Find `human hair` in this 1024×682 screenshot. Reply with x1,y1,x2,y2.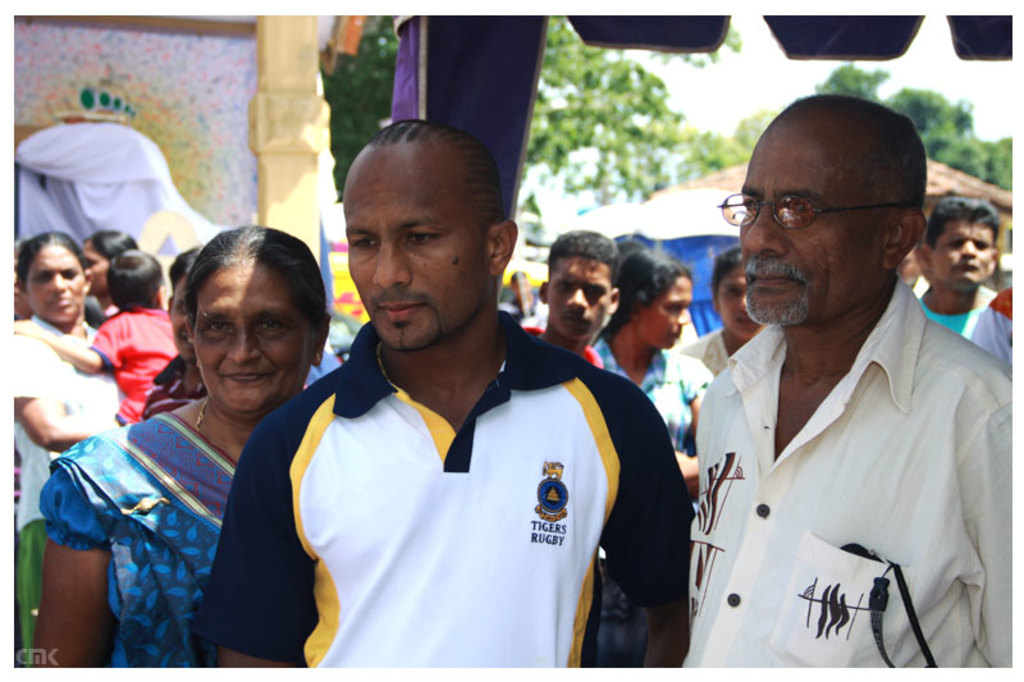
168,244,198,293.
